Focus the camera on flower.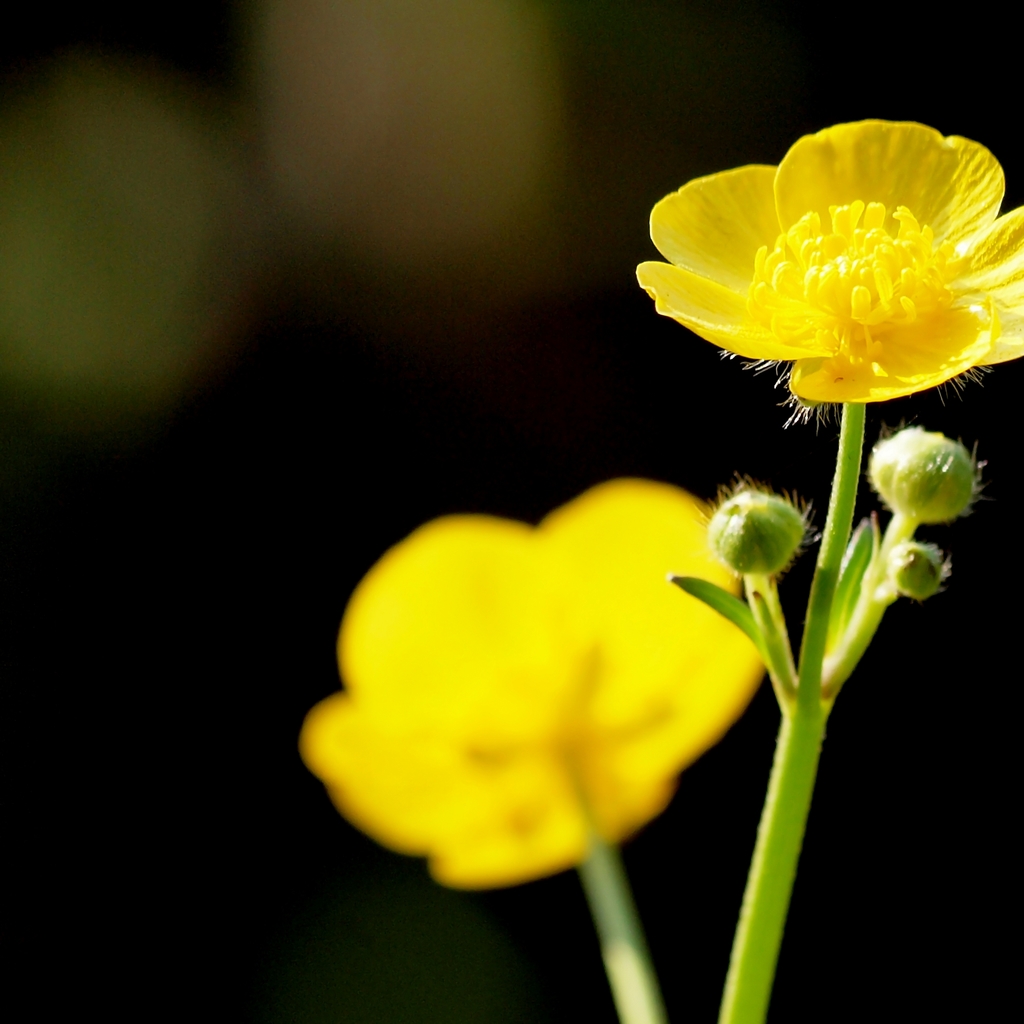
Focus region: detection(278, 433, 808, 897).
